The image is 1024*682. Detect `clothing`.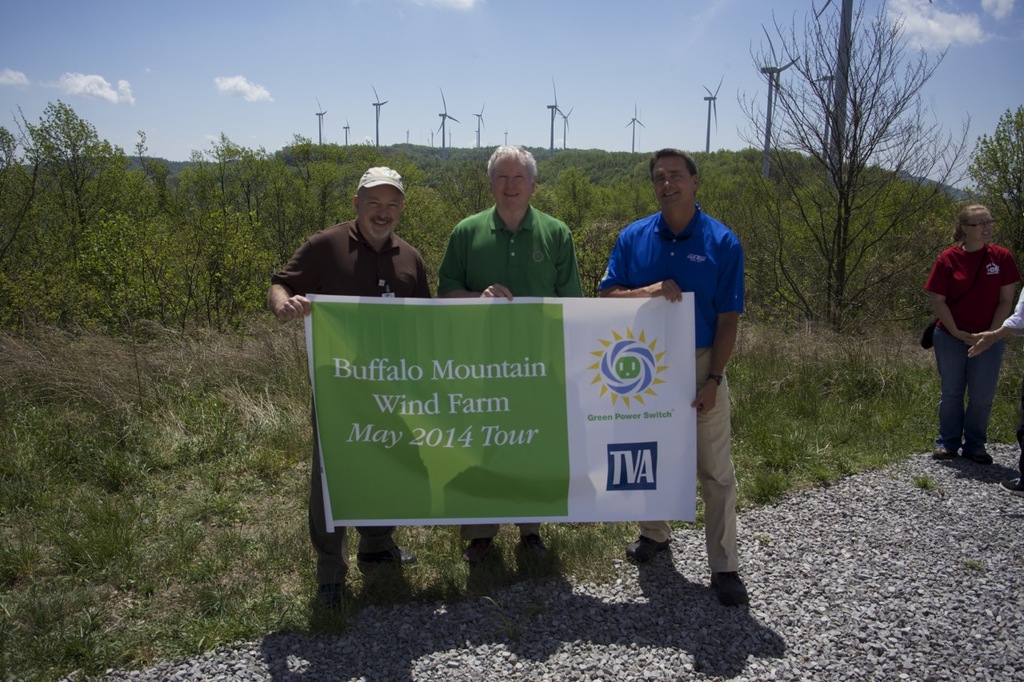
Detection: bbox=(432, 170, 590, 303).
